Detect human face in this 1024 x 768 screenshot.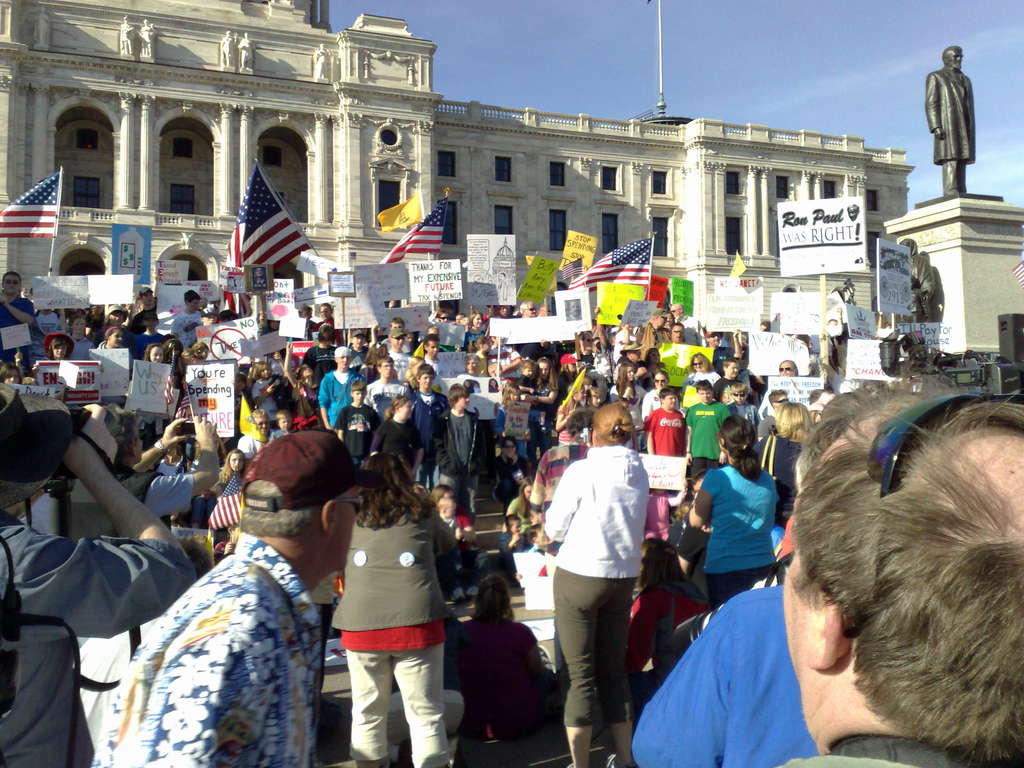
Detection: (left=732, top=393, right=745, bottom=405).
